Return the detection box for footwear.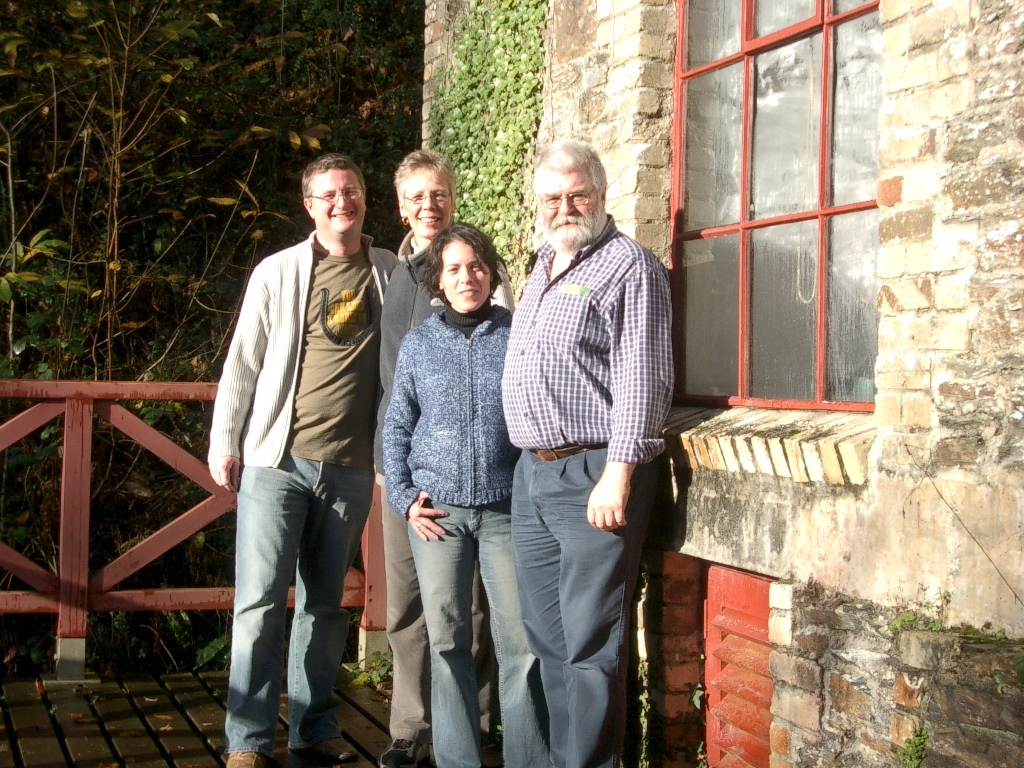
l=223, t=750, r=265, b=767.
